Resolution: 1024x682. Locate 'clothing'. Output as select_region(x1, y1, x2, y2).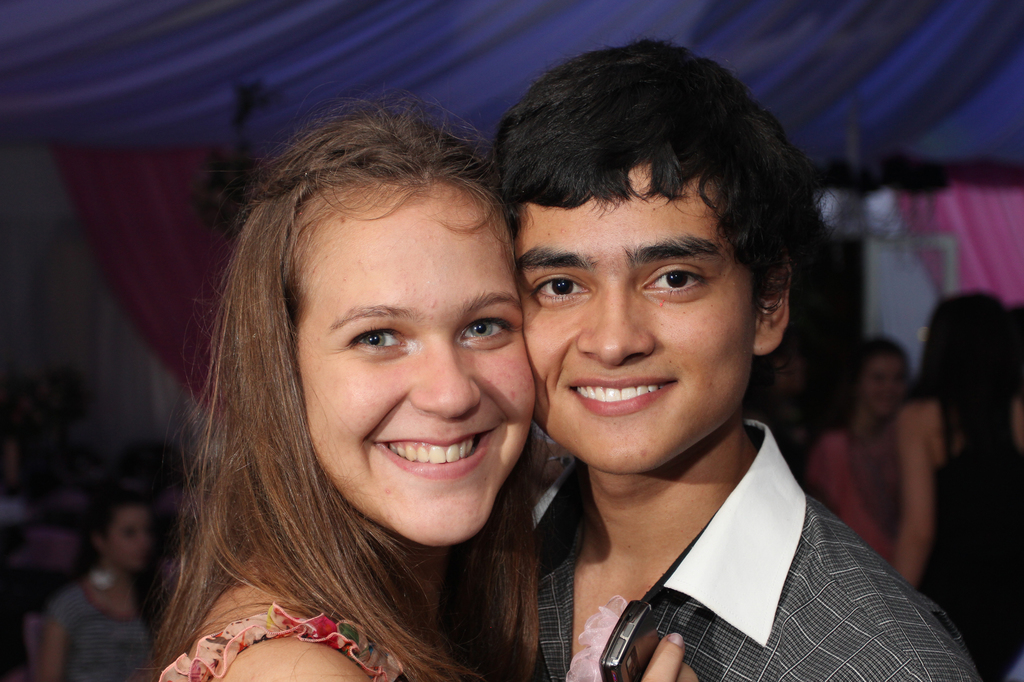
select_region(48, 566, 159, 681).
